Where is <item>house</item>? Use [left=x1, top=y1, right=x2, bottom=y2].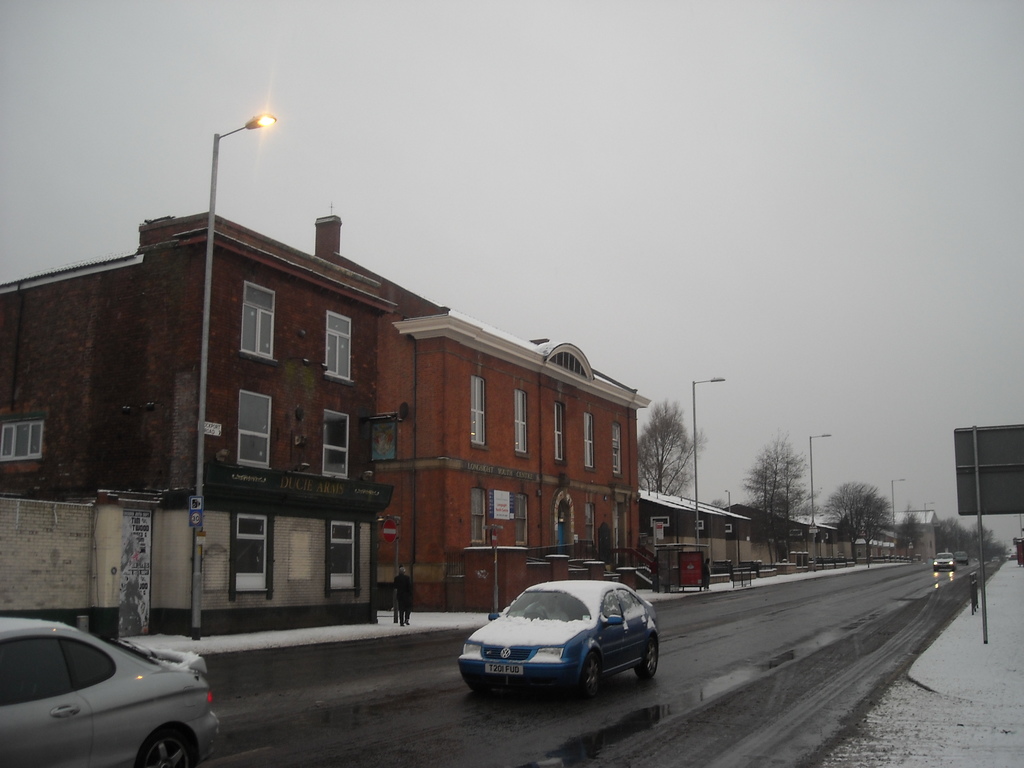
[left=315, top=217, right=653, bottom=612].
